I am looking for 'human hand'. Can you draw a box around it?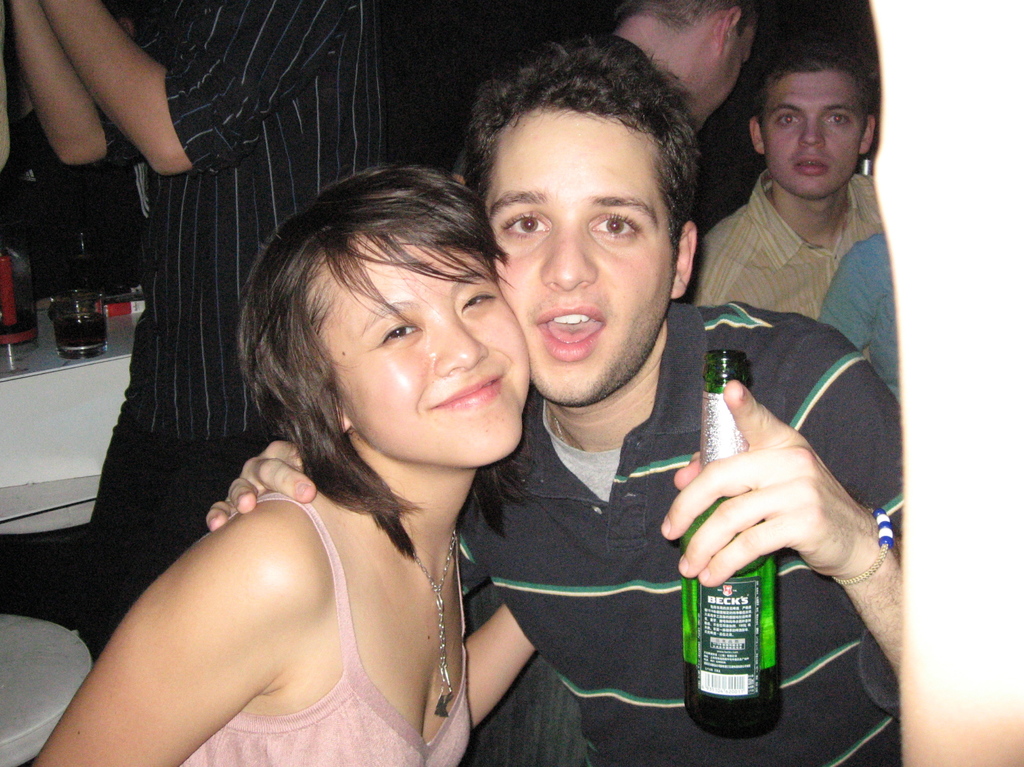
Sure, the bounding box is crop(202, 439, 321, 533).
